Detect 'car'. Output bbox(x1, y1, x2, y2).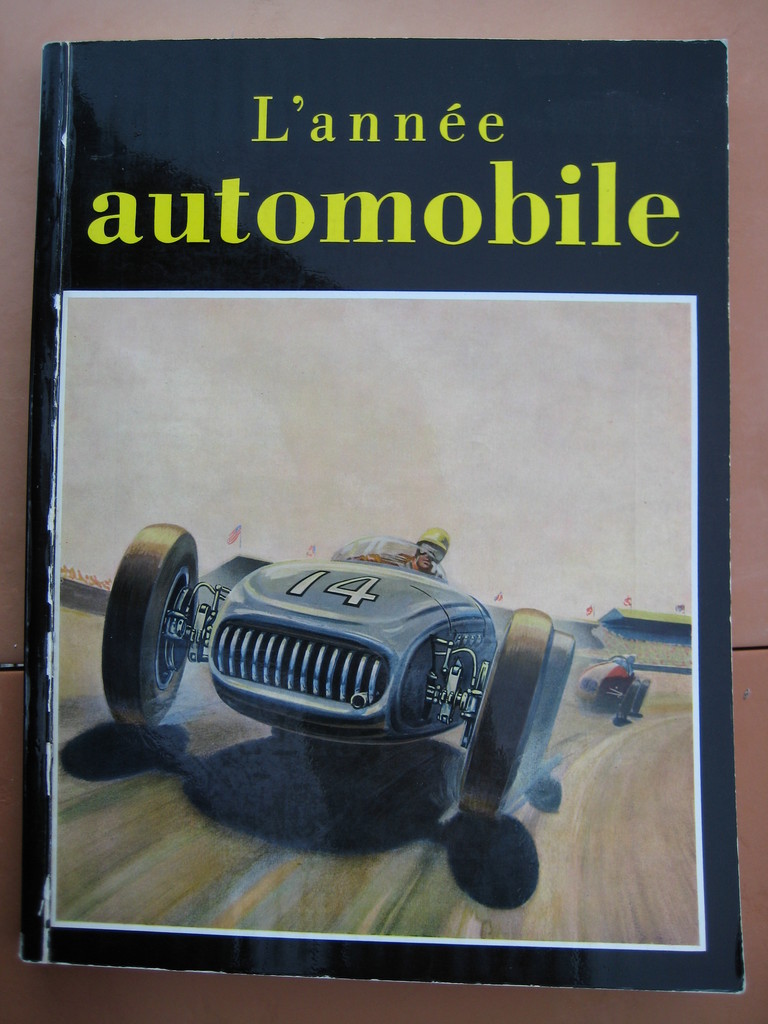
bbox(575, 643, 656, 722).
